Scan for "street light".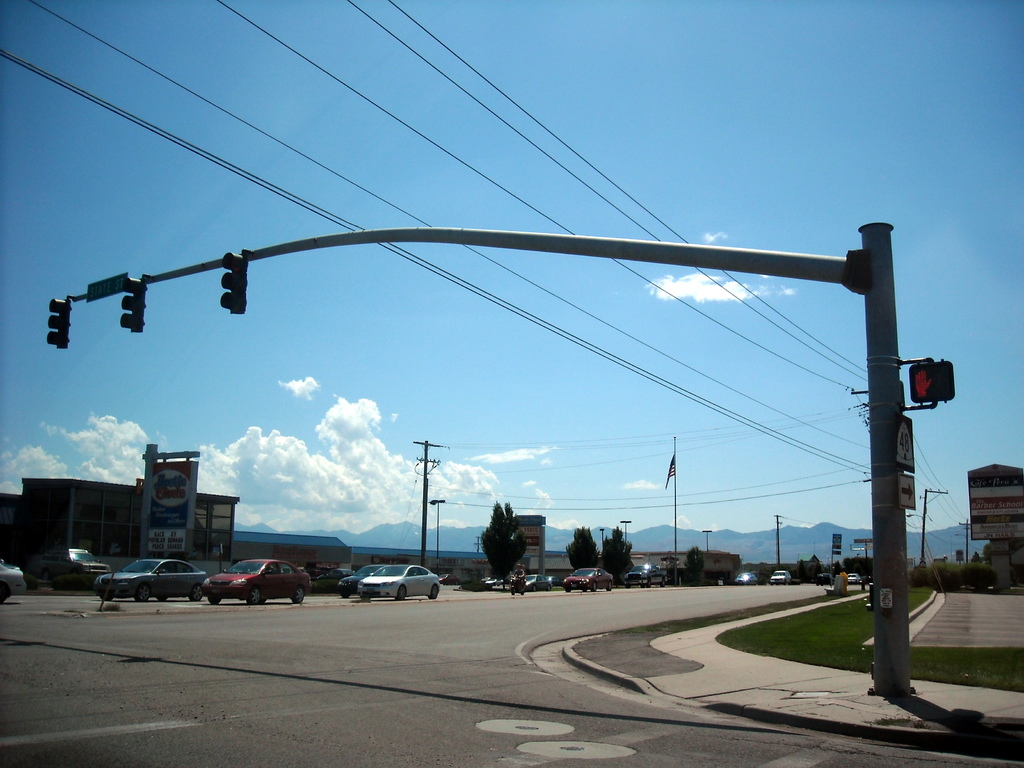
Scan result: left=600, top=525, right=608, bottom=554.
